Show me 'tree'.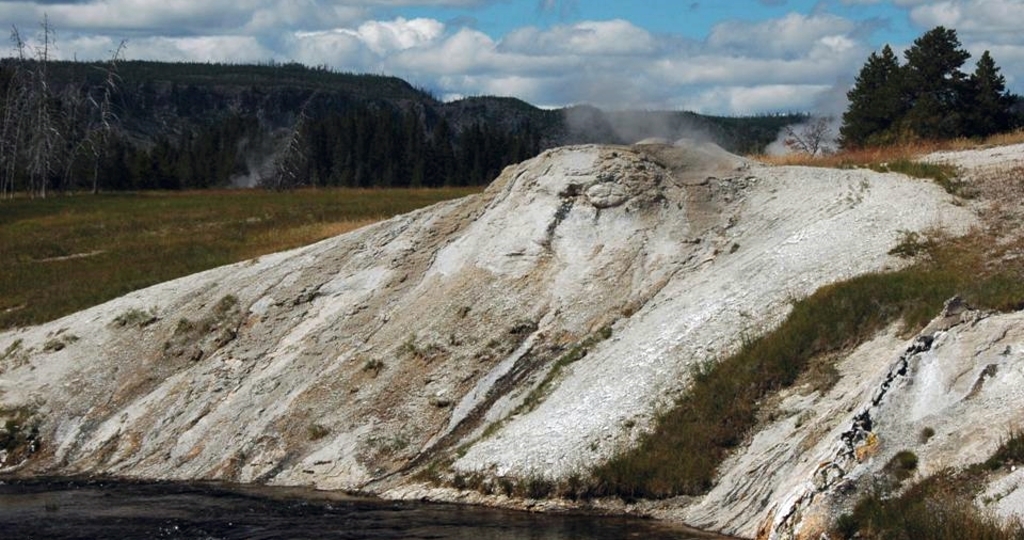
'tree' is here: [left=0, top=12, right=145, bottom=215].
